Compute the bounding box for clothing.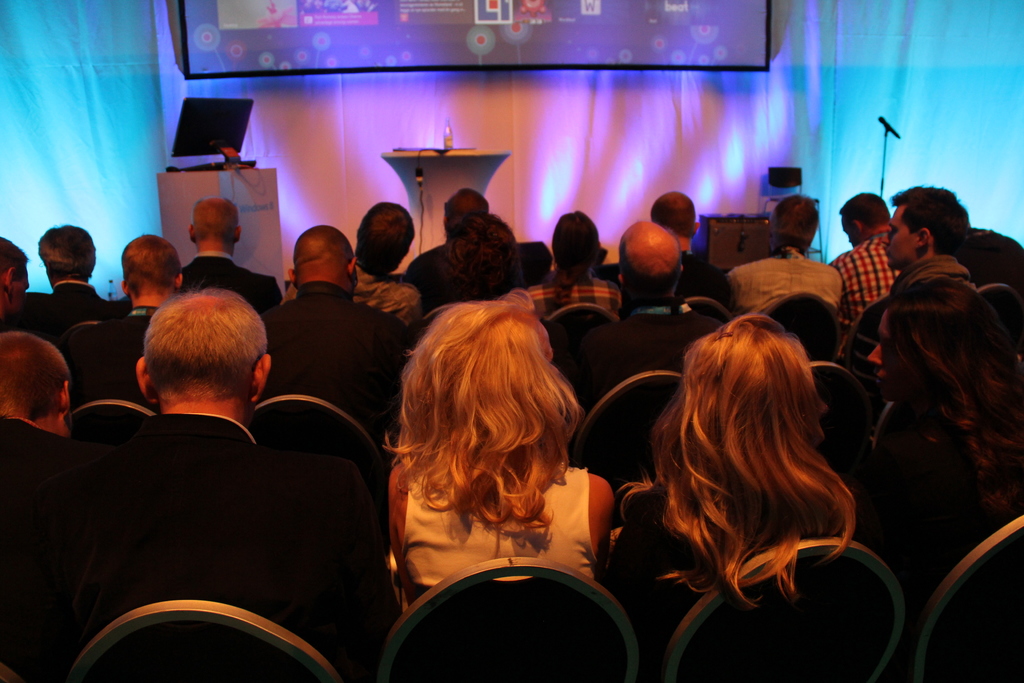
l=396, t=432, r=602, b=612.
